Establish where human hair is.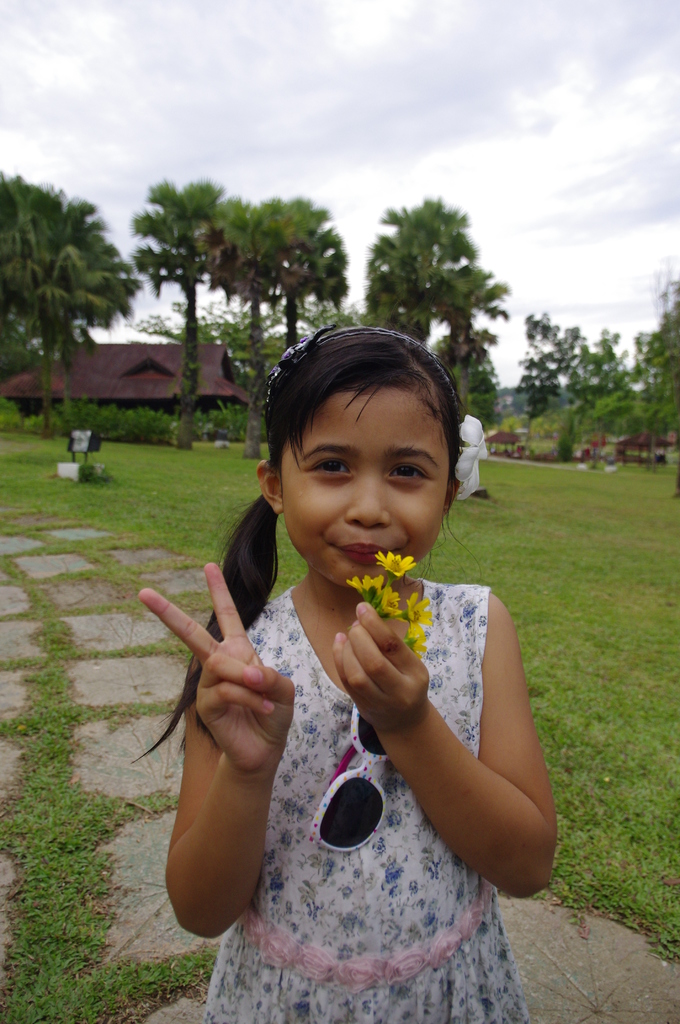
Established at x1=132 y1=323 x2=463 y2=751.
